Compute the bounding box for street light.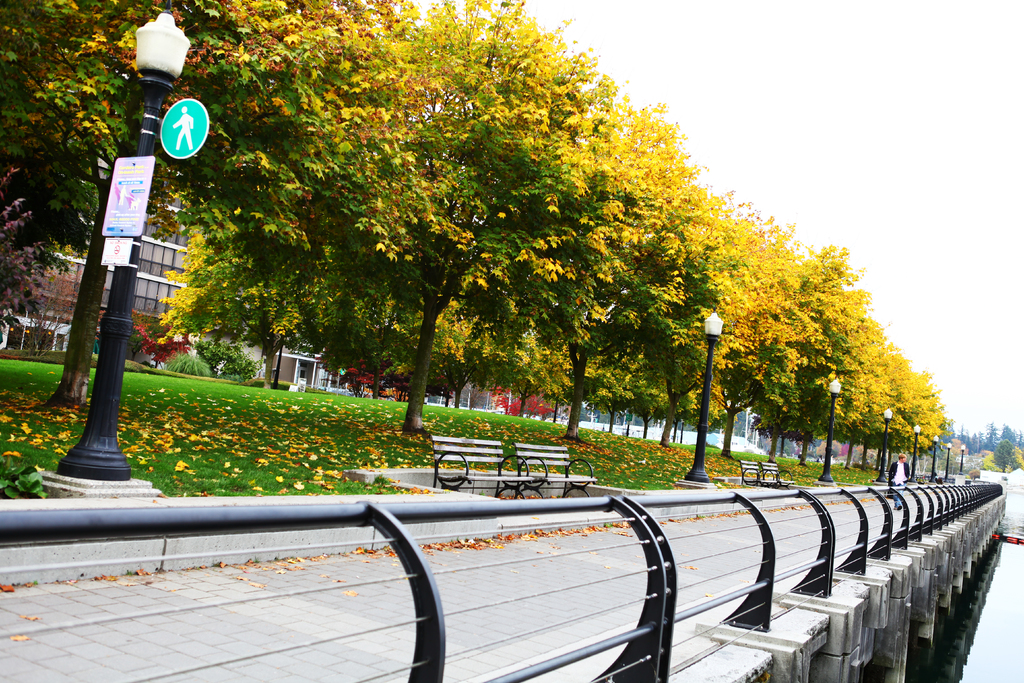
left=906, top=422, right=920, bottom=482.
